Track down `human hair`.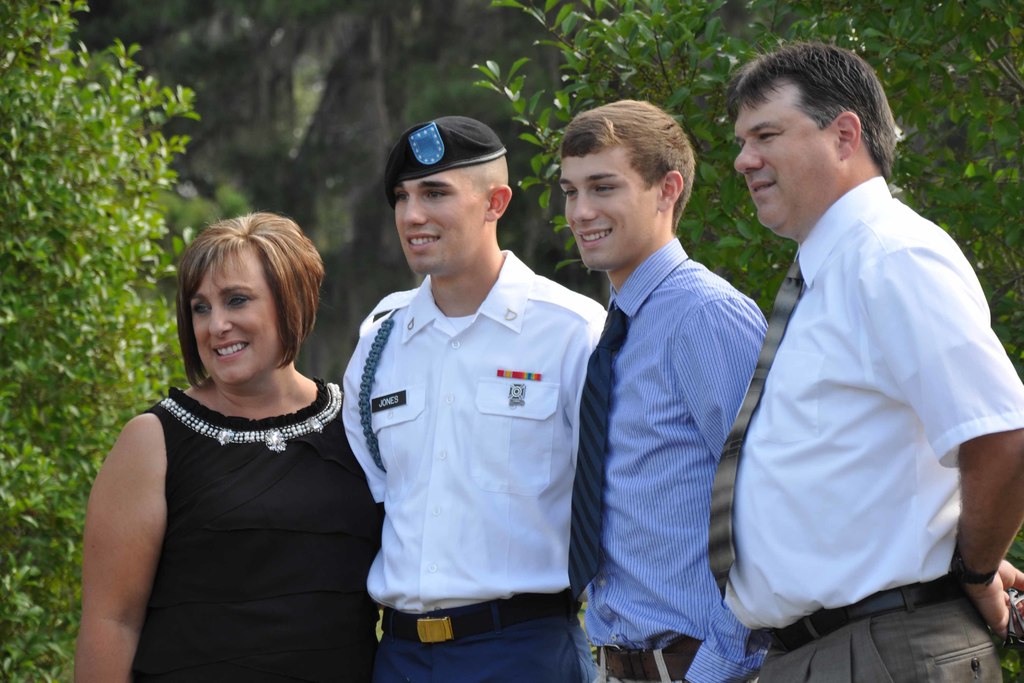
Tracked to (175, 198, 312, 391).
